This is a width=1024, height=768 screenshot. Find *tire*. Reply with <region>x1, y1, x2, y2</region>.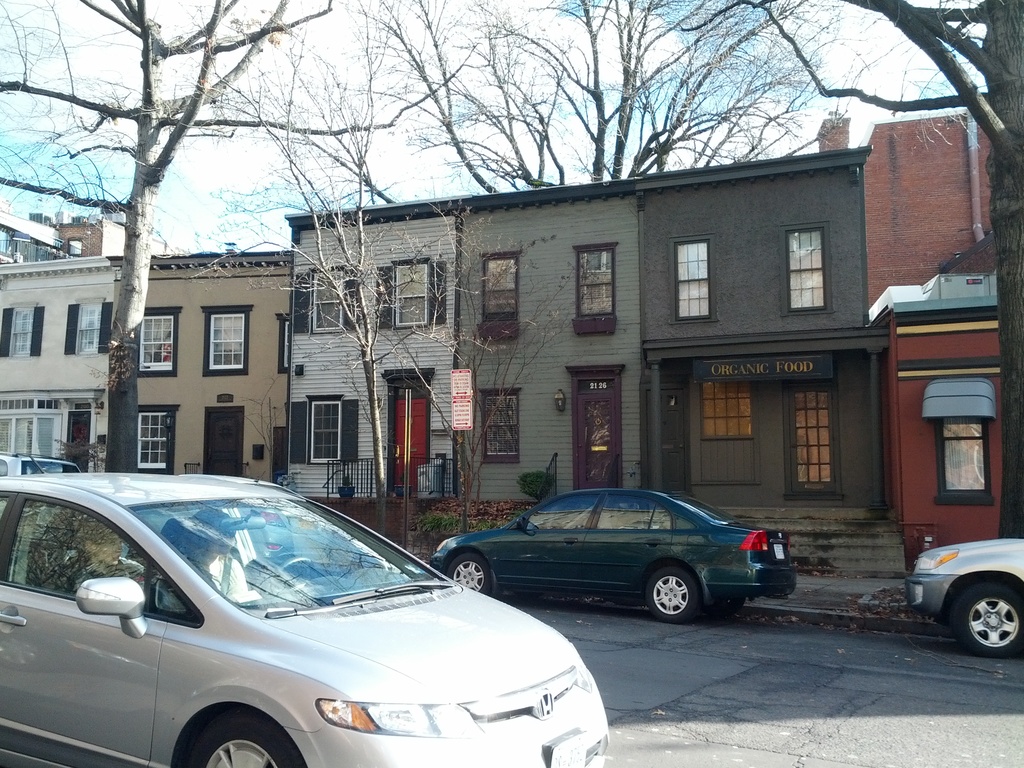
<region>445, 554, 489, 598</region>.
